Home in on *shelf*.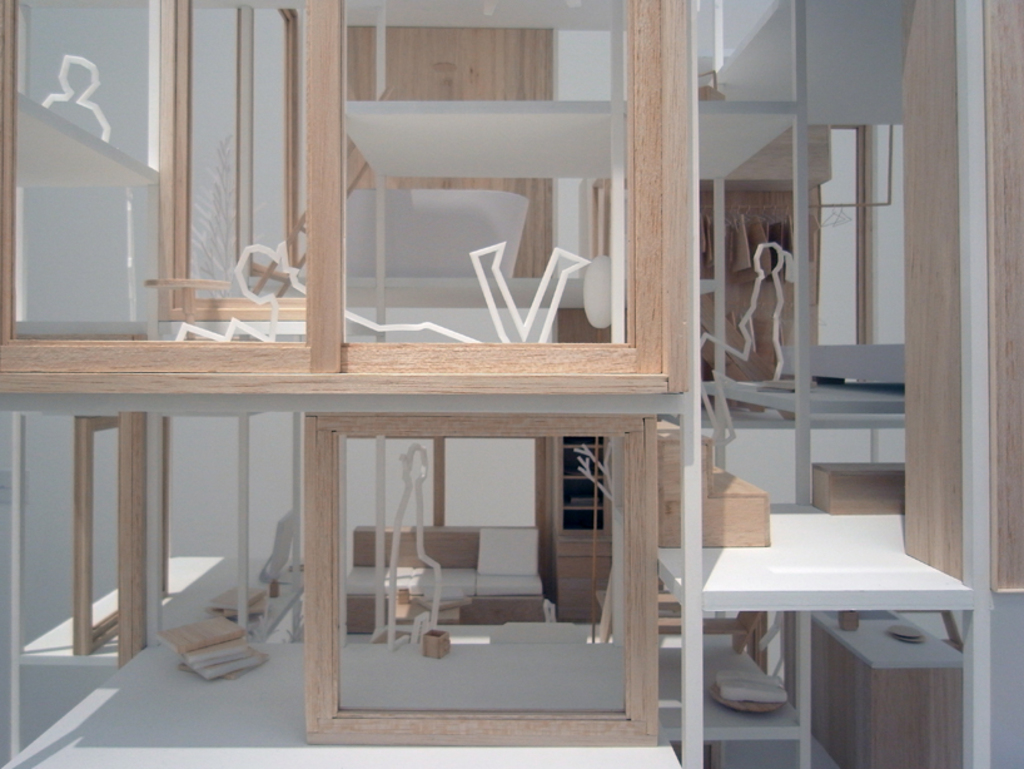
Homed in at {"x1": 631, "y1": 514, "x2": 1015, "y2": 621}.
